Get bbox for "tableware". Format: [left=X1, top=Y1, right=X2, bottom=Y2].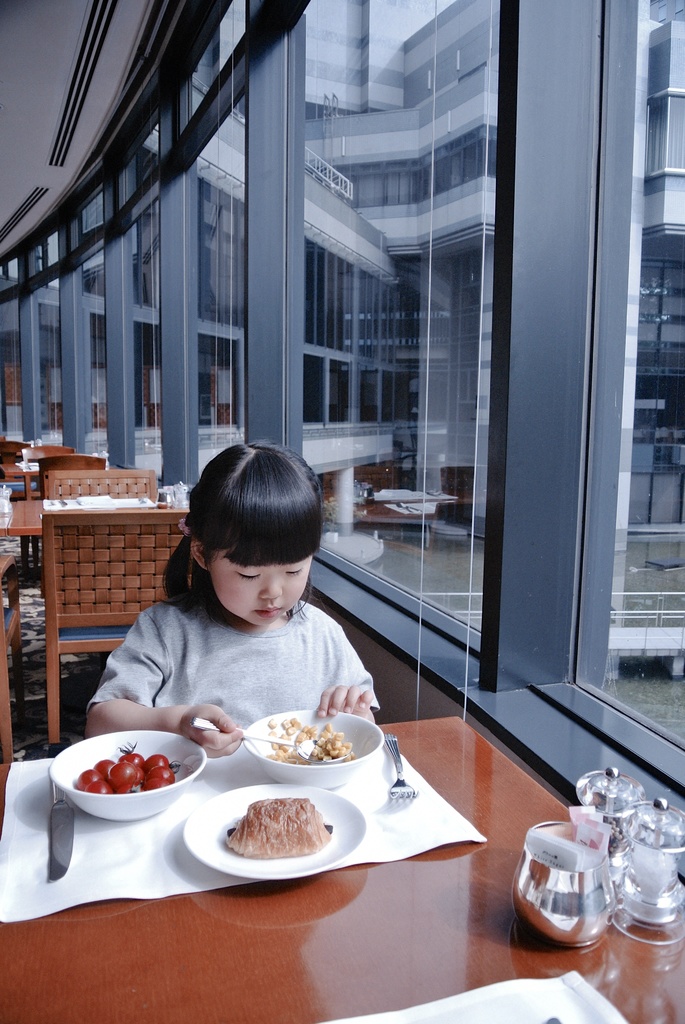
[left=381, top=728, right=420, bottom=798].
